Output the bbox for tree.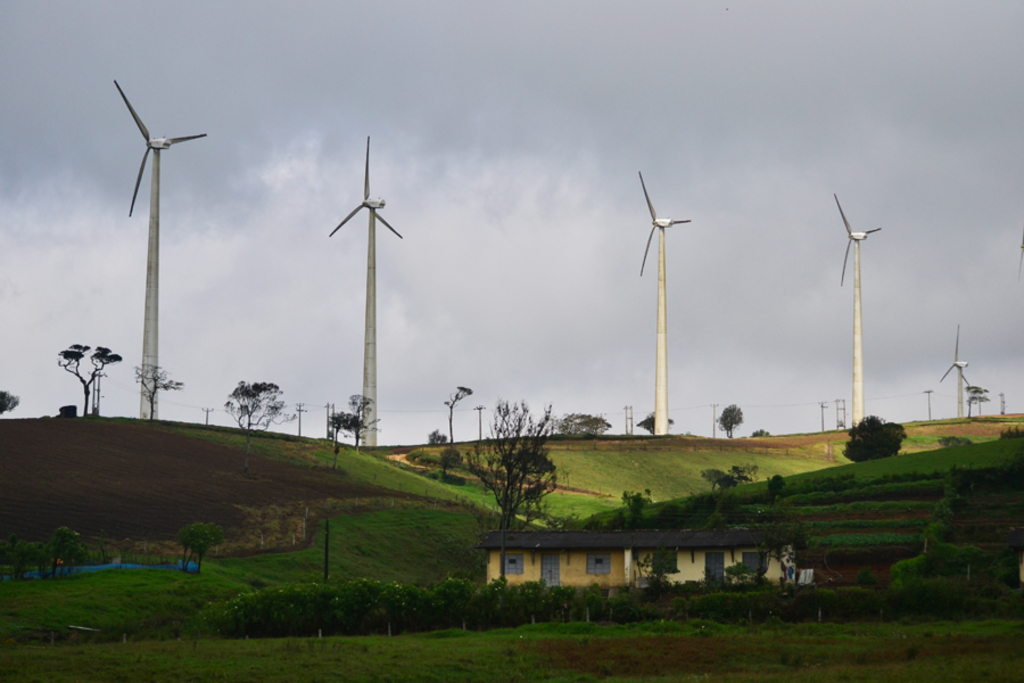
box=[176, 518, 230, 576].
